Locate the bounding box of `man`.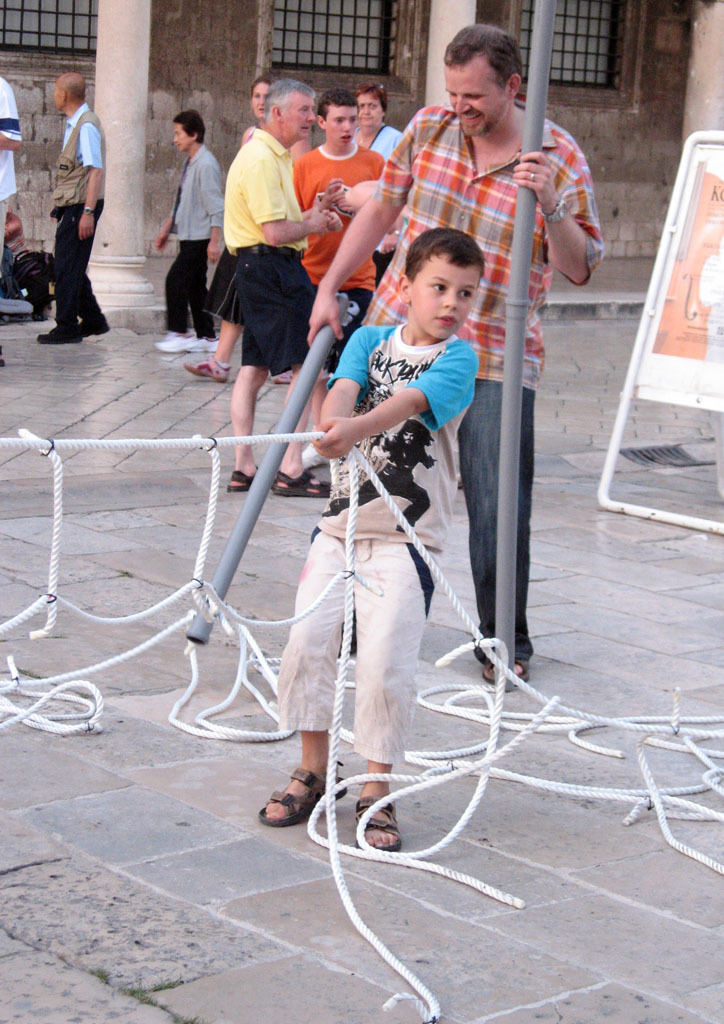
Bounding box: pyautogui.locateOnScreen(0, 66, 17, 274).
